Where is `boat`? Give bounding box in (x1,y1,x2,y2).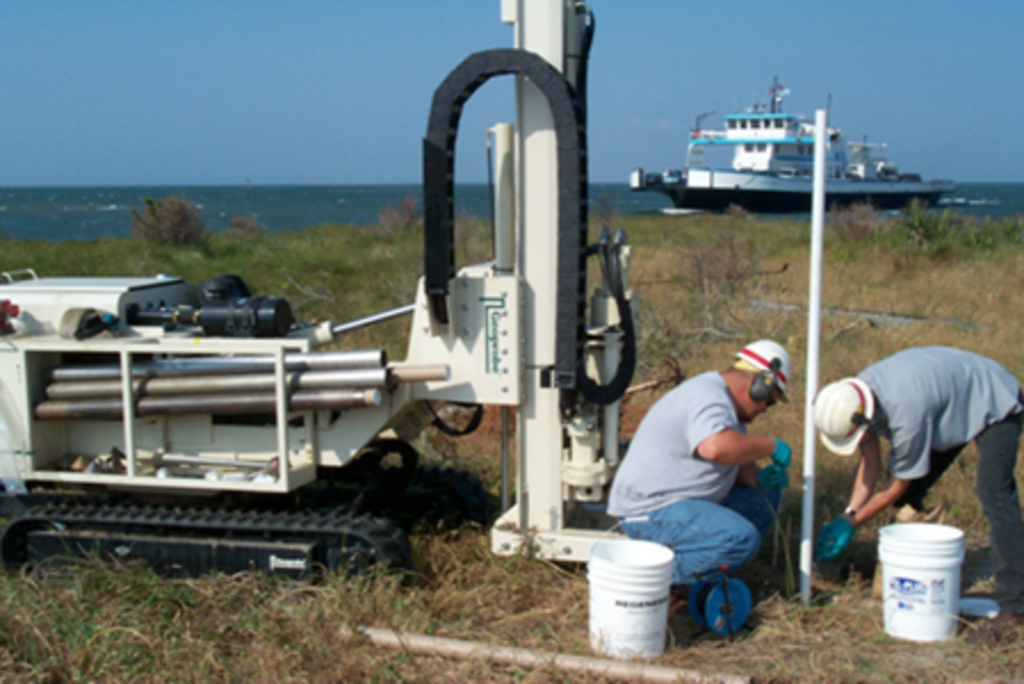
(625,73,960,219).
